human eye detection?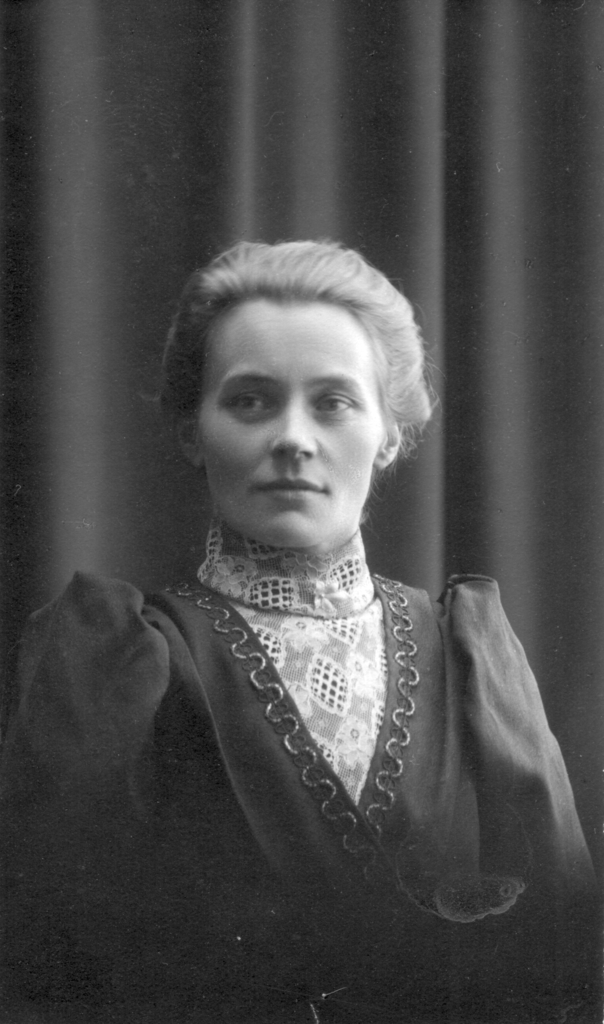
(x1=222, y1=383, x2=274, y2=416)
